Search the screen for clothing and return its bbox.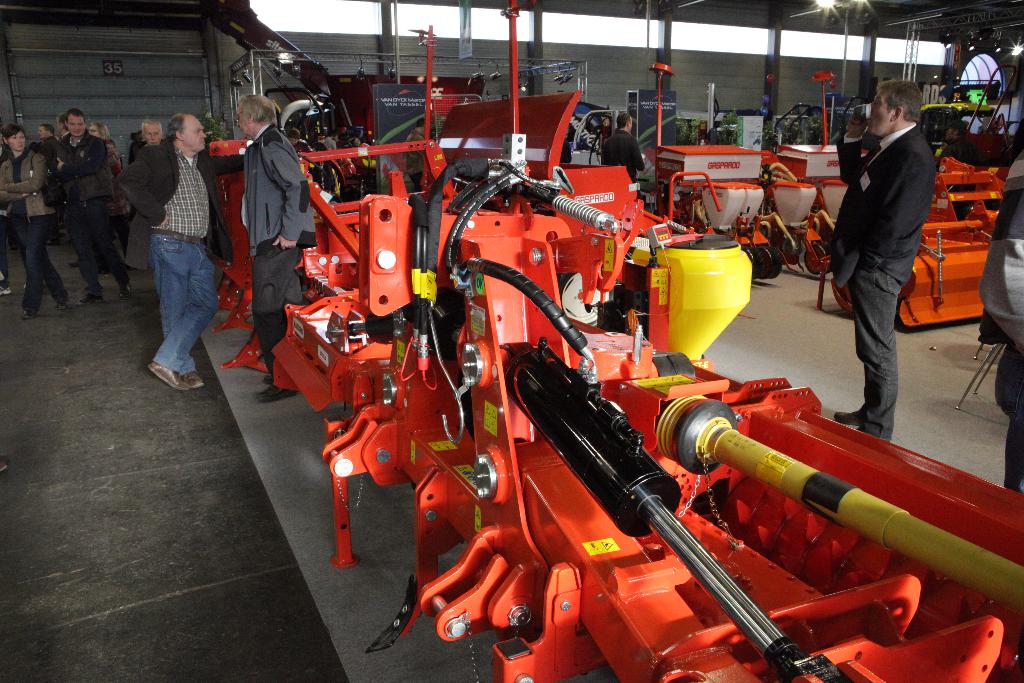
Found: bbox=(972, 143, 1023, 502).
